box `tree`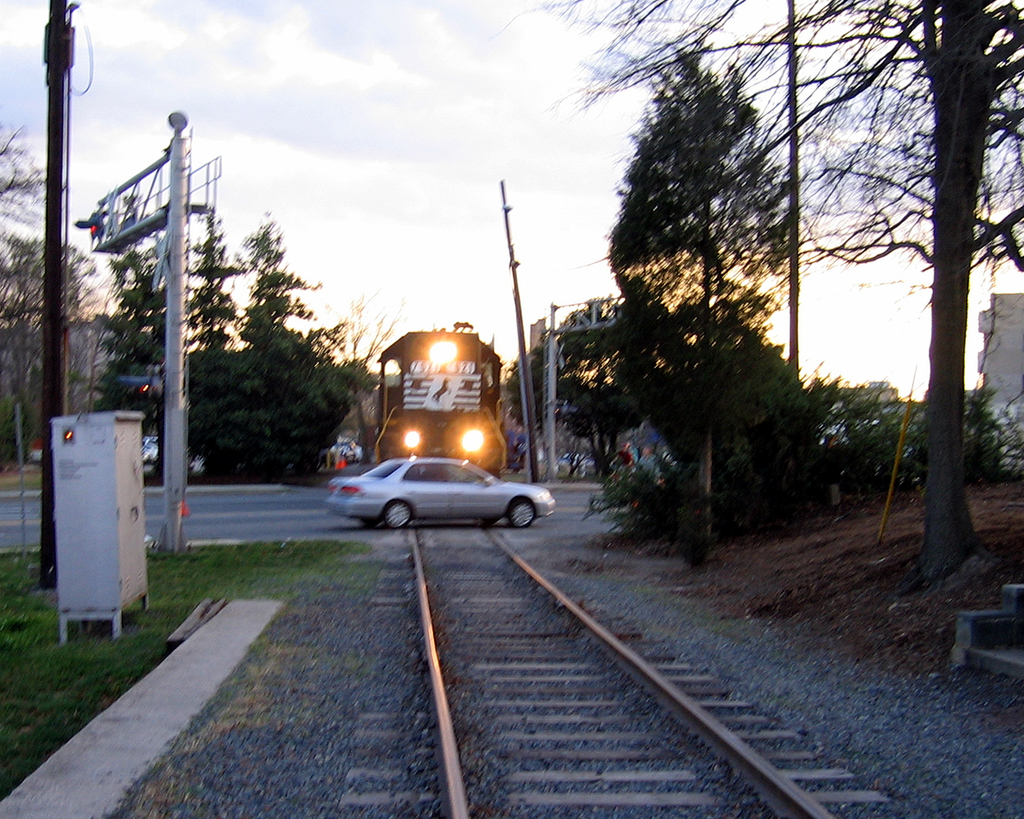
Rect(961, 386, 1023, 495)
